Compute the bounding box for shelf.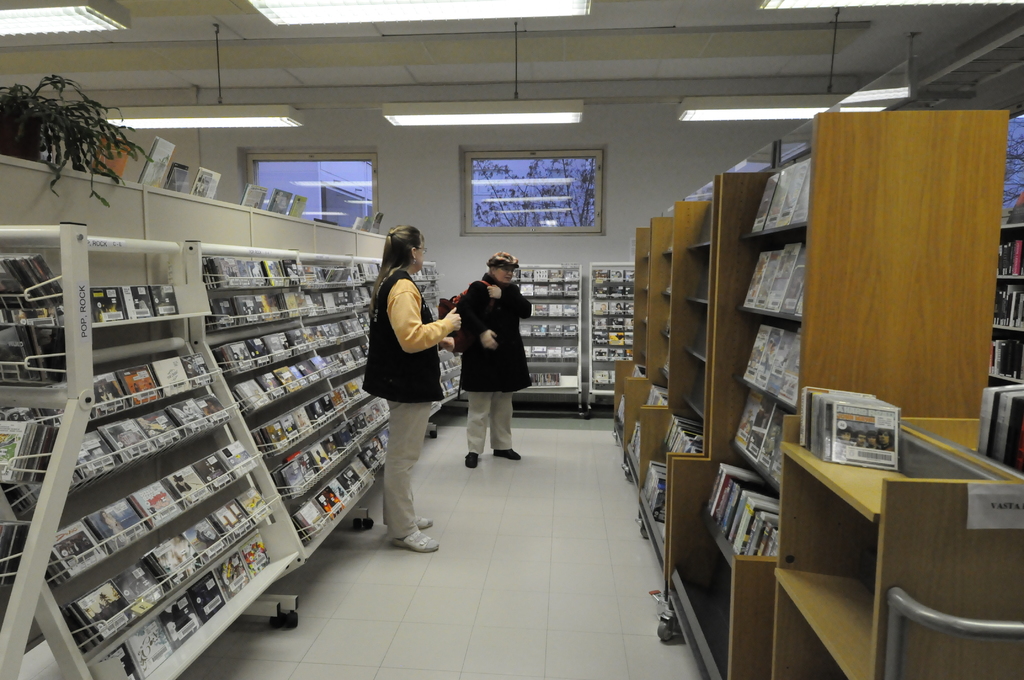
[733,368,802,414].
